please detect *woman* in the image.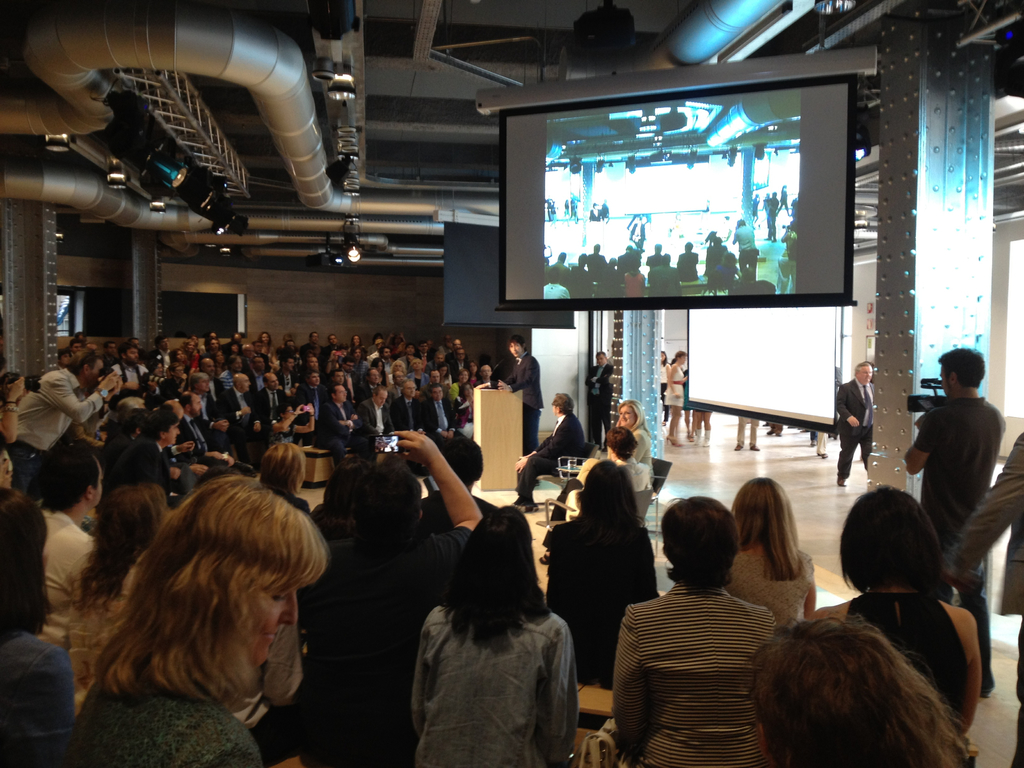
Rect(666, 352, 688, 445).
